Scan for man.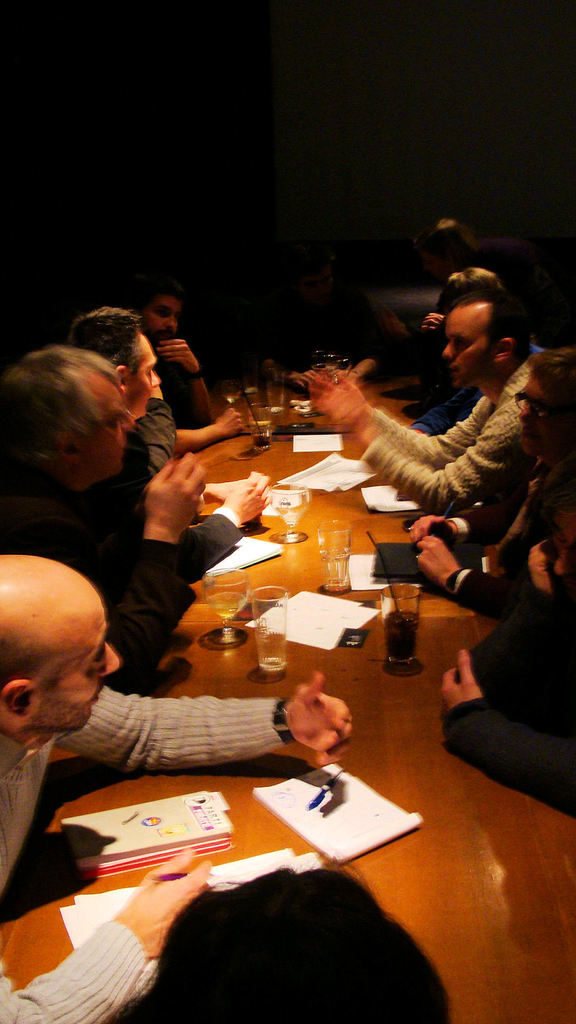
Scan result: [62,304,186,474].
